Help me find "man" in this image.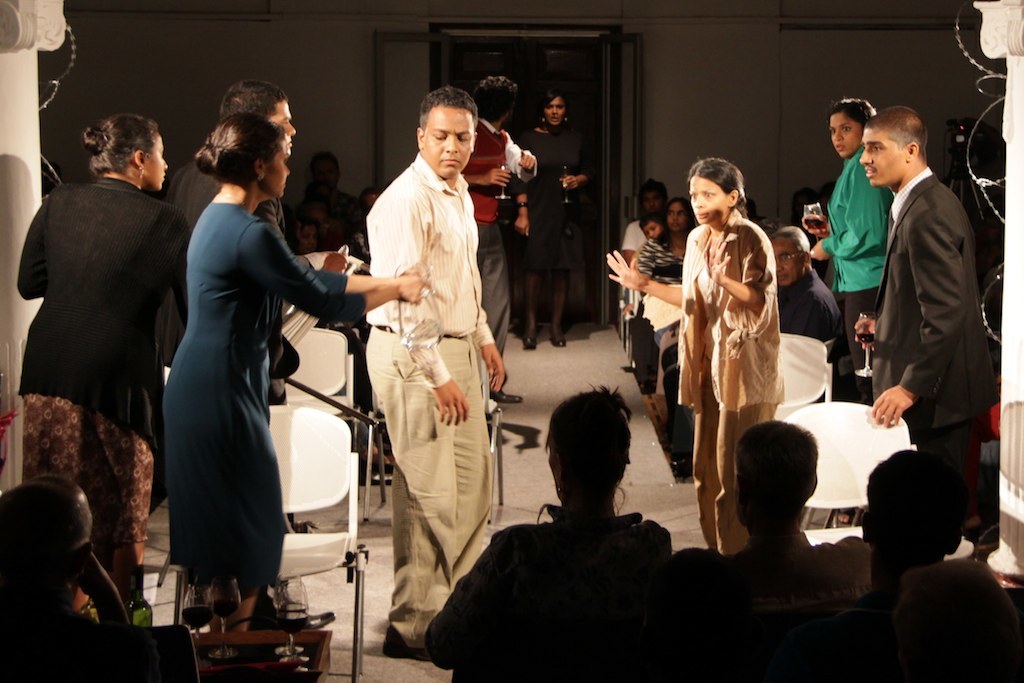
Found it: x1=651, y1=419, x2=880, y2=682.
